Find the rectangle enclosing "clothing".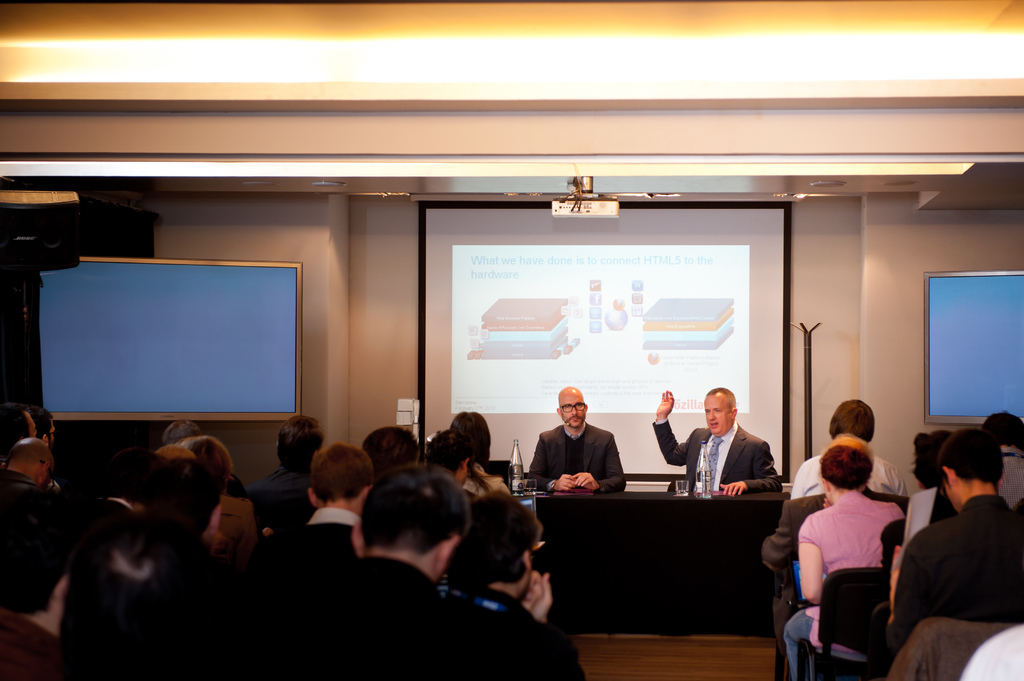
(left=451, top=580, right=588, bottom=680).
